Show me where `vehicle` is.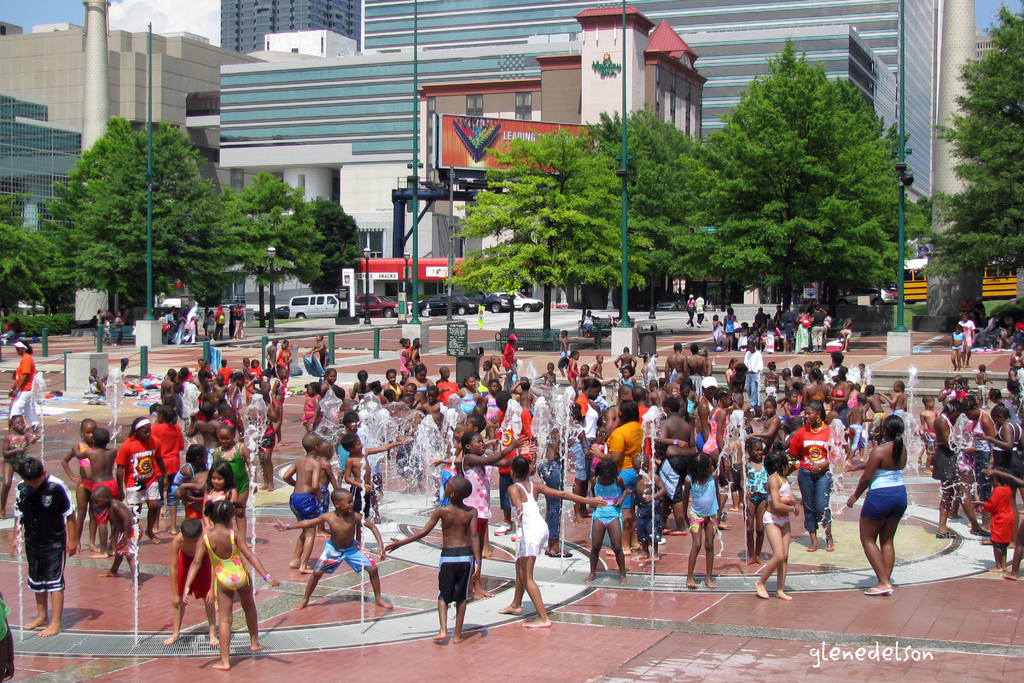
`vehicle` is at 266:304:286:318.
